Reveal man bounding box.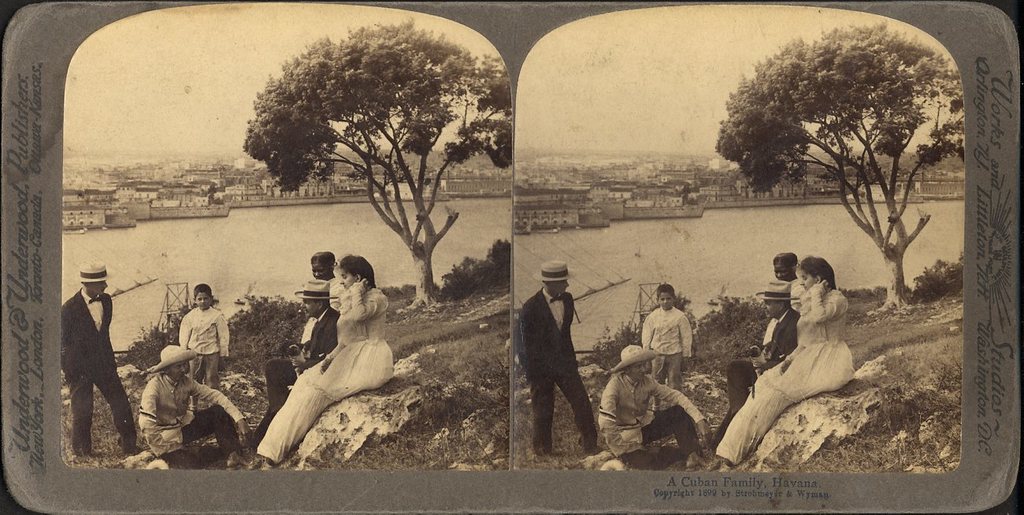
Revealed: l=717, t=276, r=800, b=441.
